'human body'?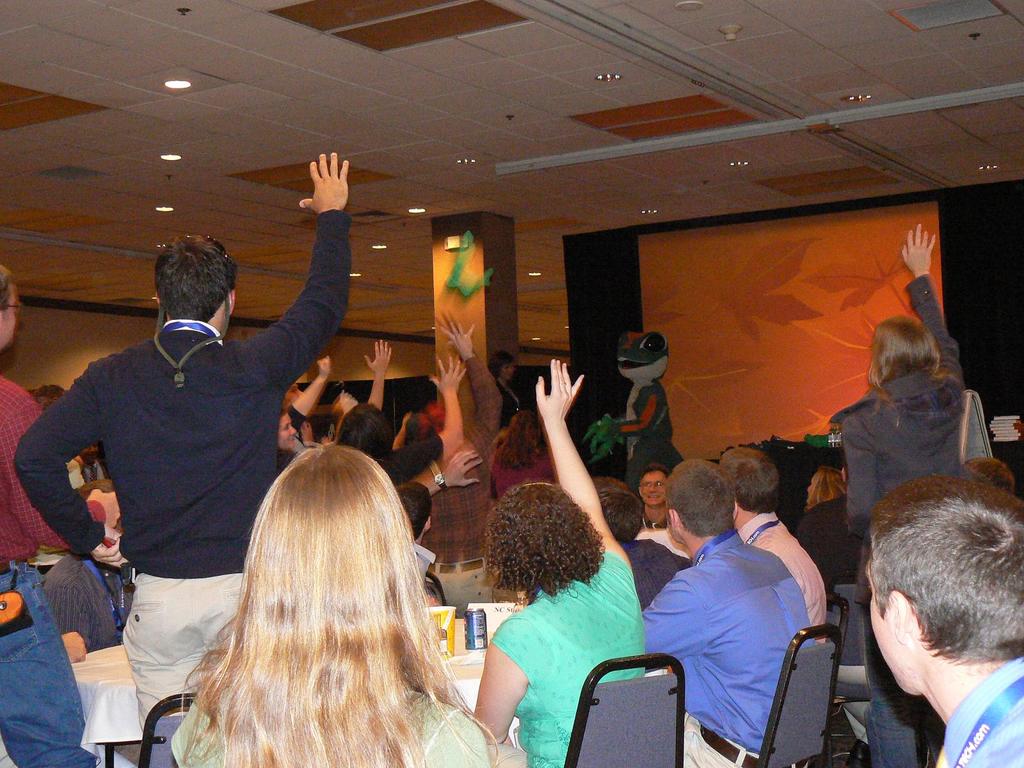
[left=416, top=311, right=510, bottom=611]
